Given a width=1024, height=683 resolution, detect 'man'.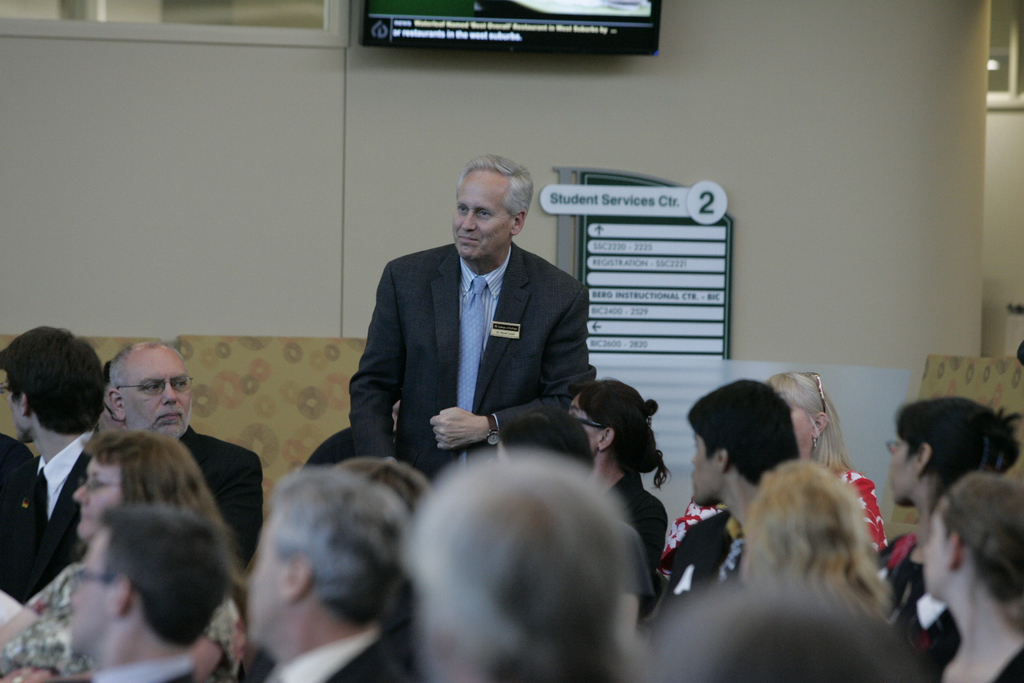
detection(342, 160, 611, 501).
